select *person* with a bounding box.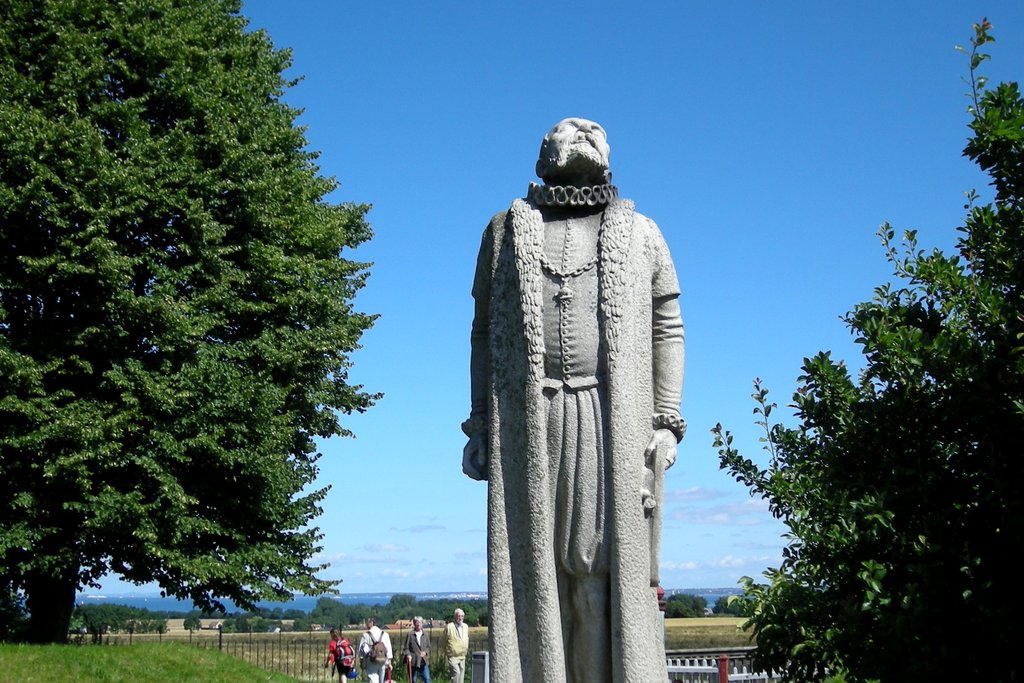
<bbox>440, 609, 477, 682</bbox>.
